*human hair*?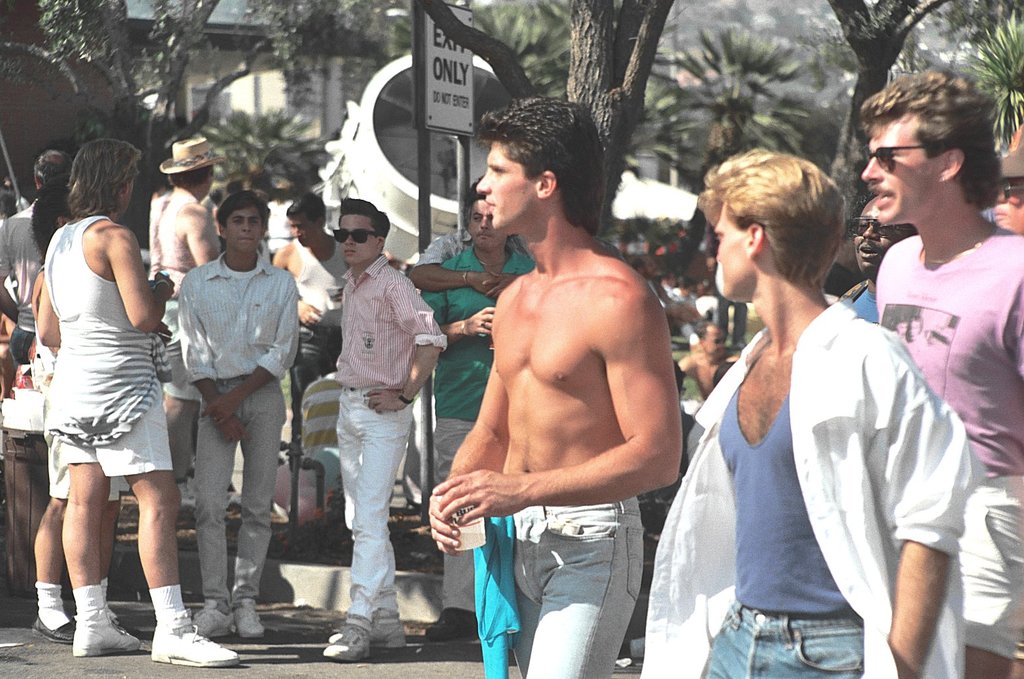
166:164:215:191
